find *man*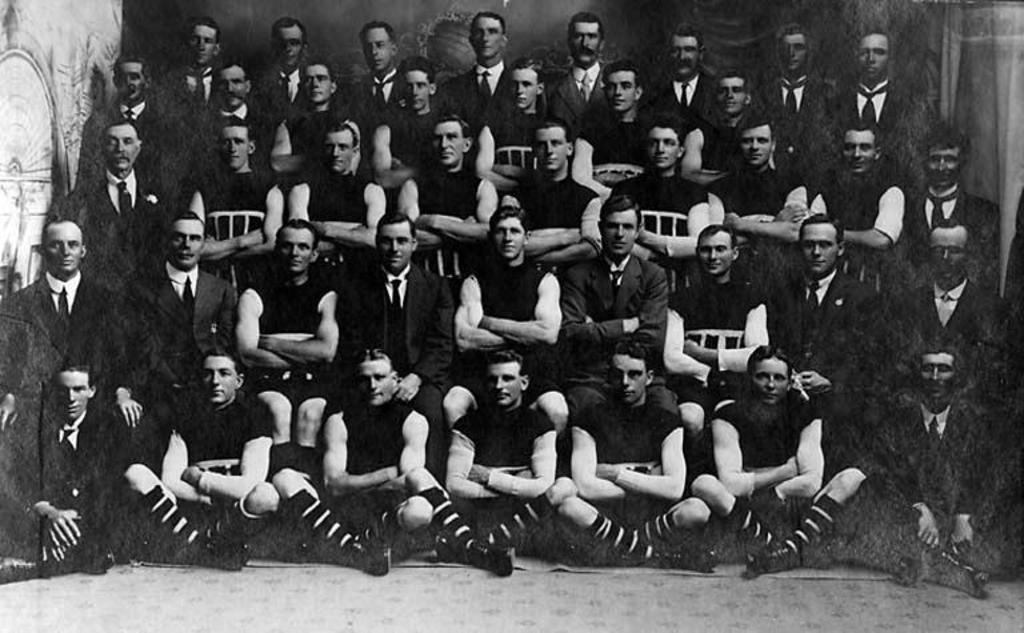
pyautogui.locateOnScreen(232, 219, 356, 473)
